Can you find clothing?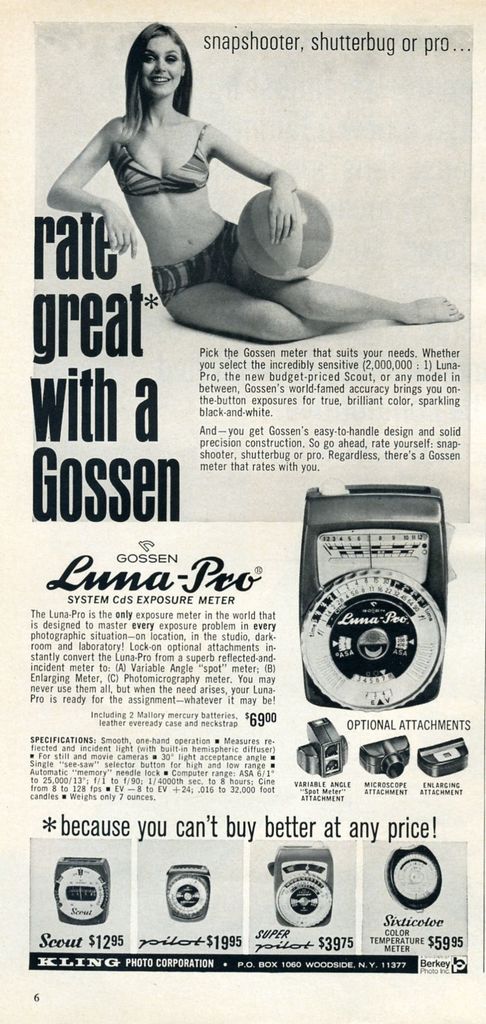
Yes, bounding box: {"left": 103, "top": 121, "right": 243, "bottom": 301}.
